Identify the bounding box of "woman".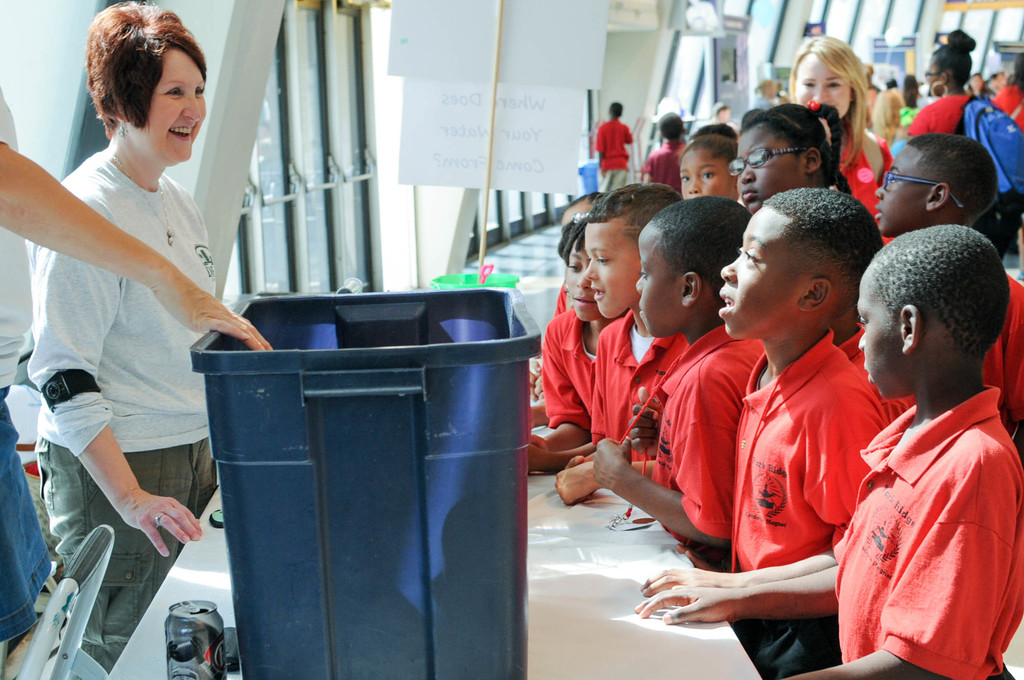
BBox(778, 34, 891, 248).
